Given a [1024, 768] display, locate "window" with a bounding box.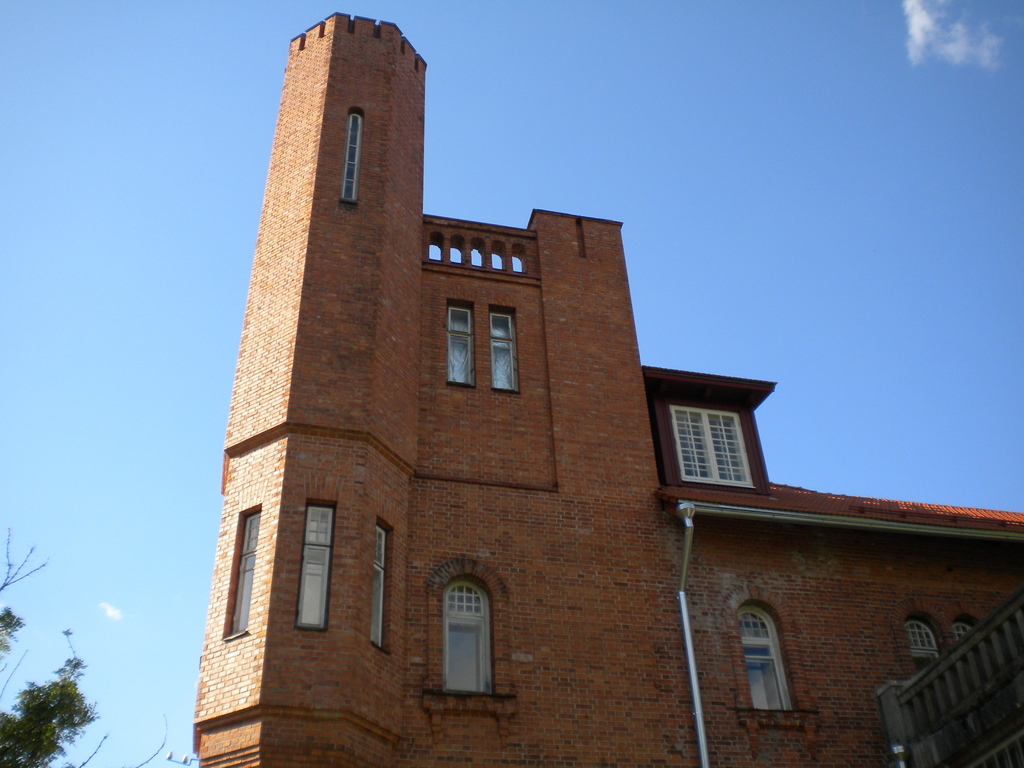
Located: (305, 502, 333, 628).
